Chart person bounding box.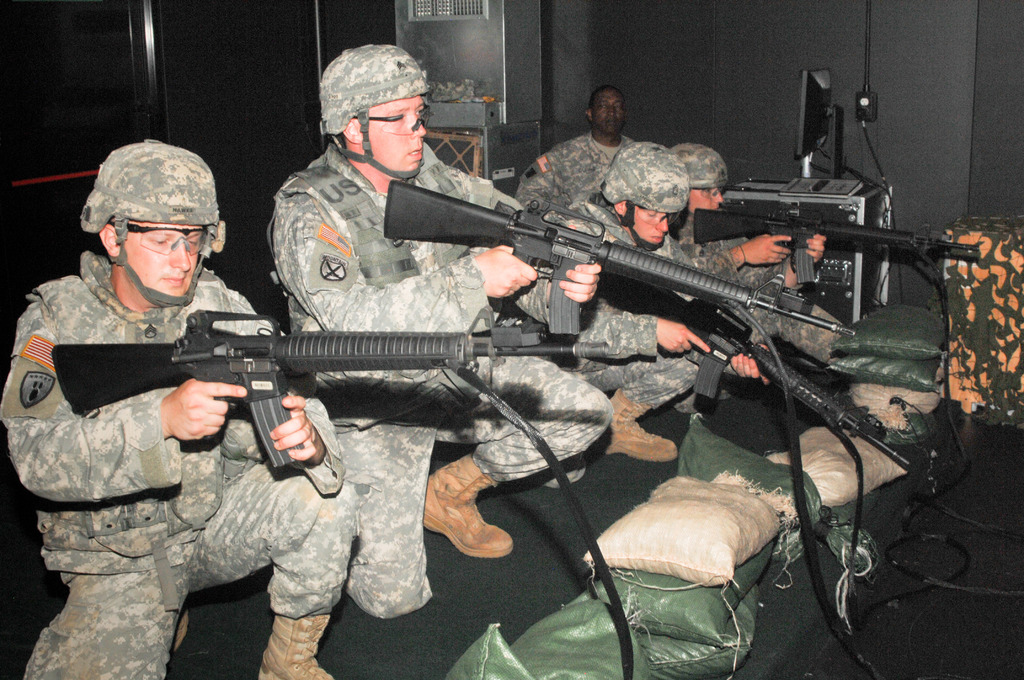
Charted: (left=668, top=140, right=858, bottom=401).
